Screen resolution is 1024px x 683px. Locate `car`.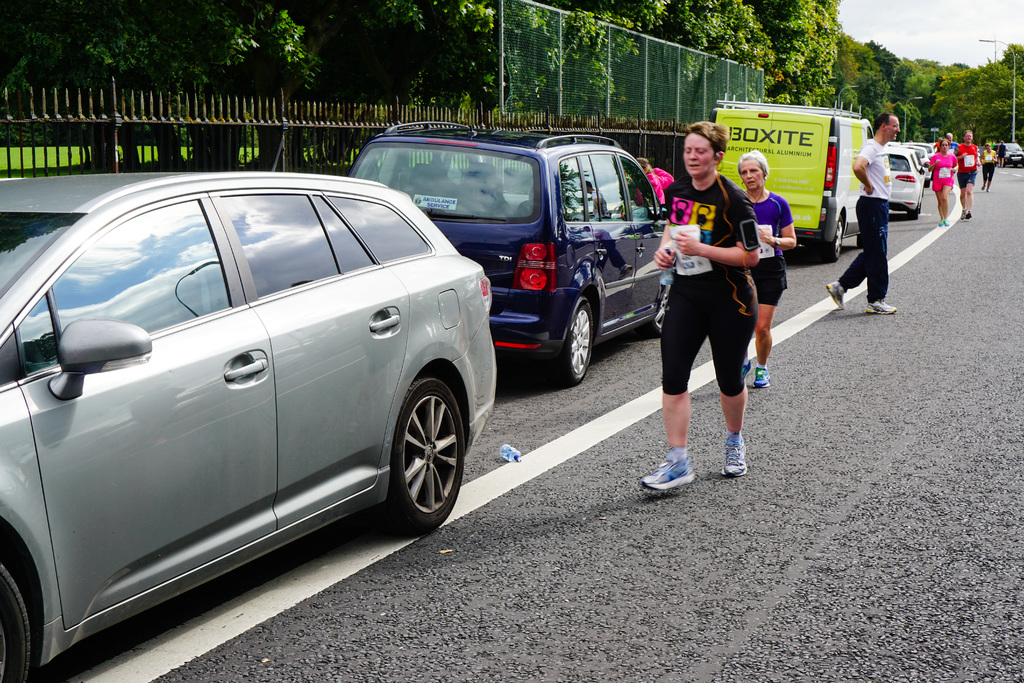
<bbox>349, 119, 673, 380</bbox>.
